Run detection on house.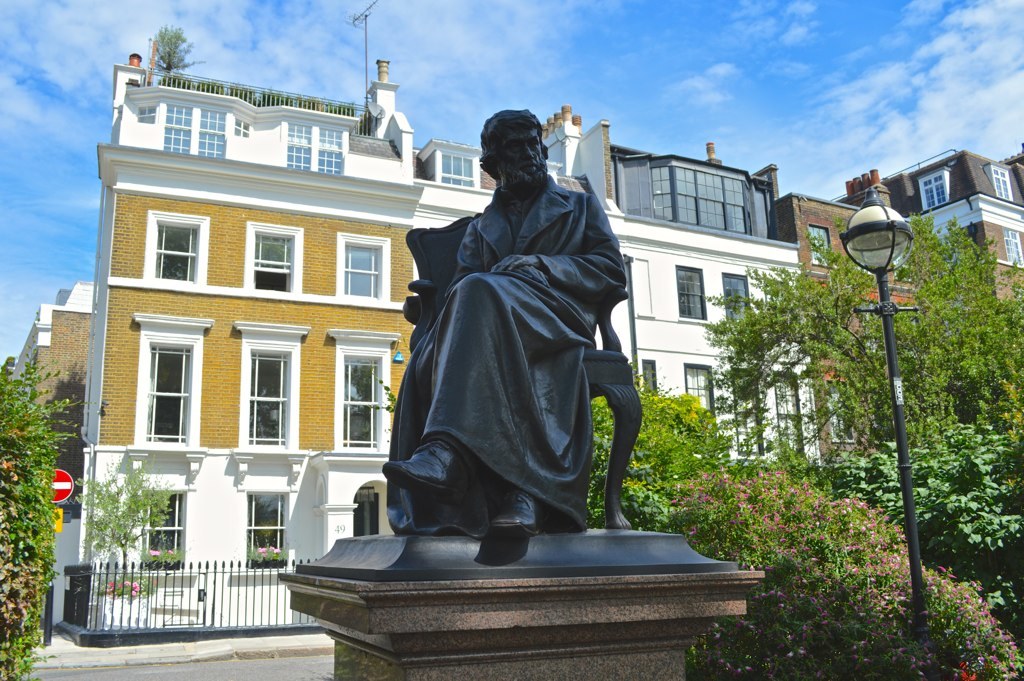
Result: bbox=(48, 53, 416, 650).
